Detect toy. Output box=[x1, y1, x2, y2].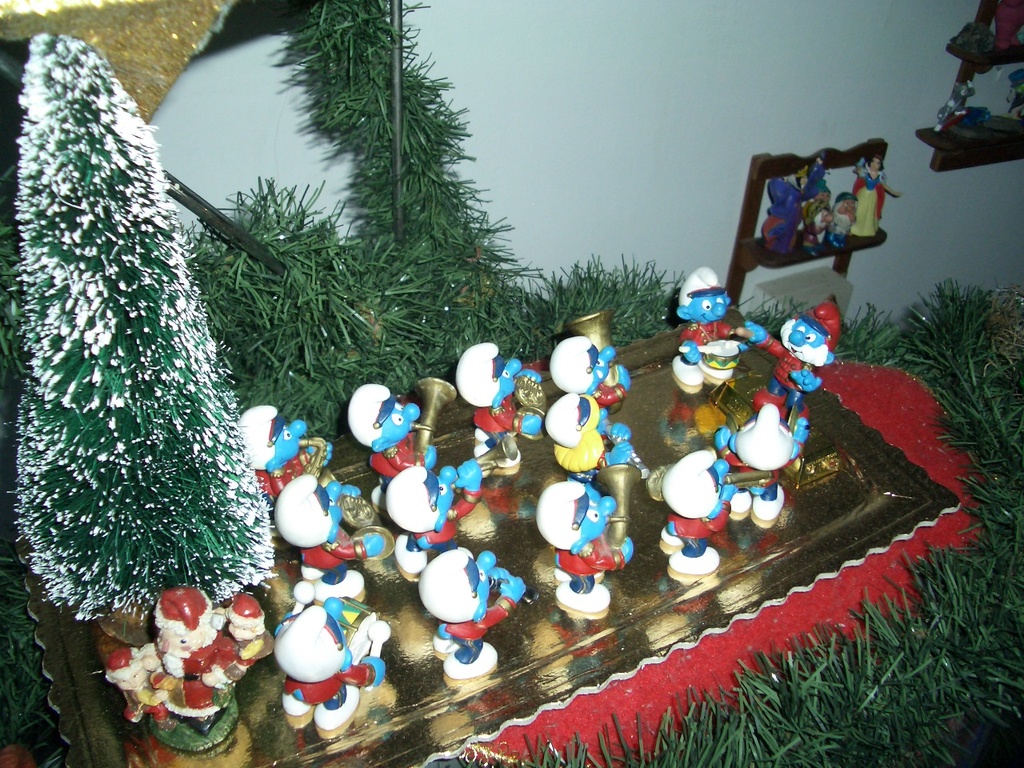
box=[925, 0, 1023, 139].
